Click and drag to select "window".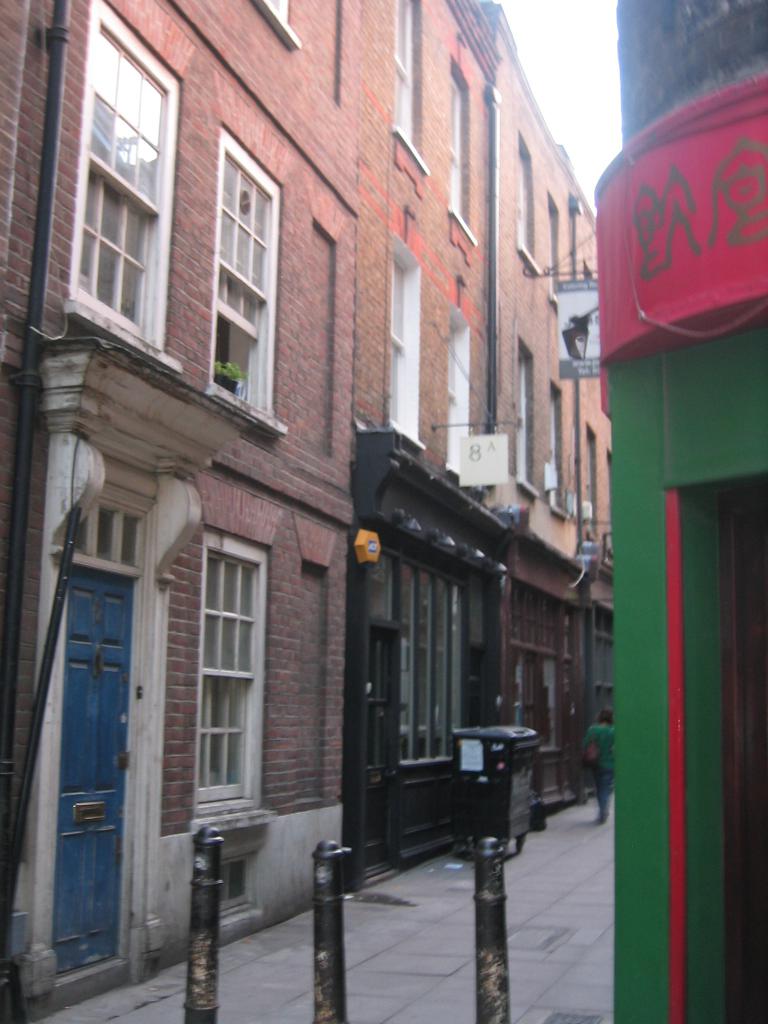
Selection: box(515, 127, 539, 265).
